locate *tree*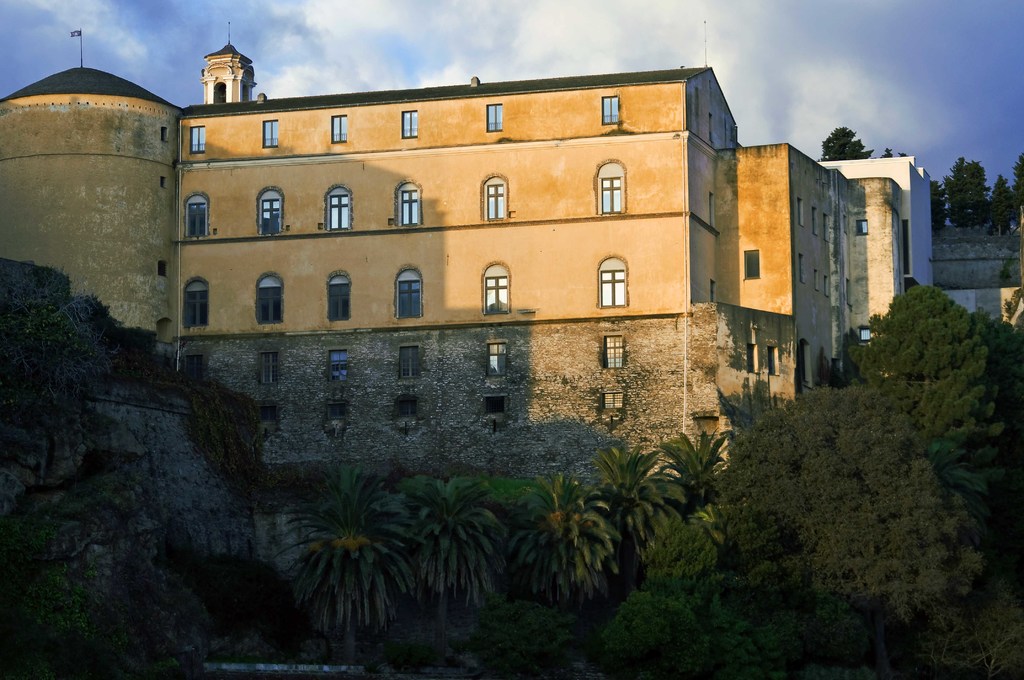
<region>412, 471, 506, 661</region>
